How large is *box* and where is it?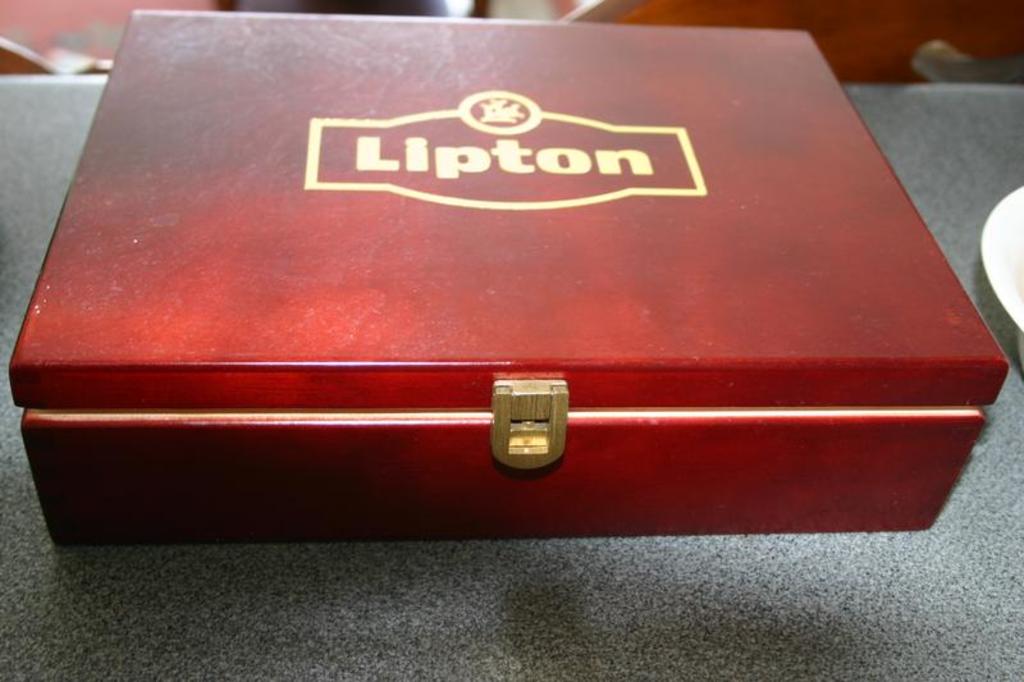
Bounding box: <region>5, 5, 1010, 551</region>.
